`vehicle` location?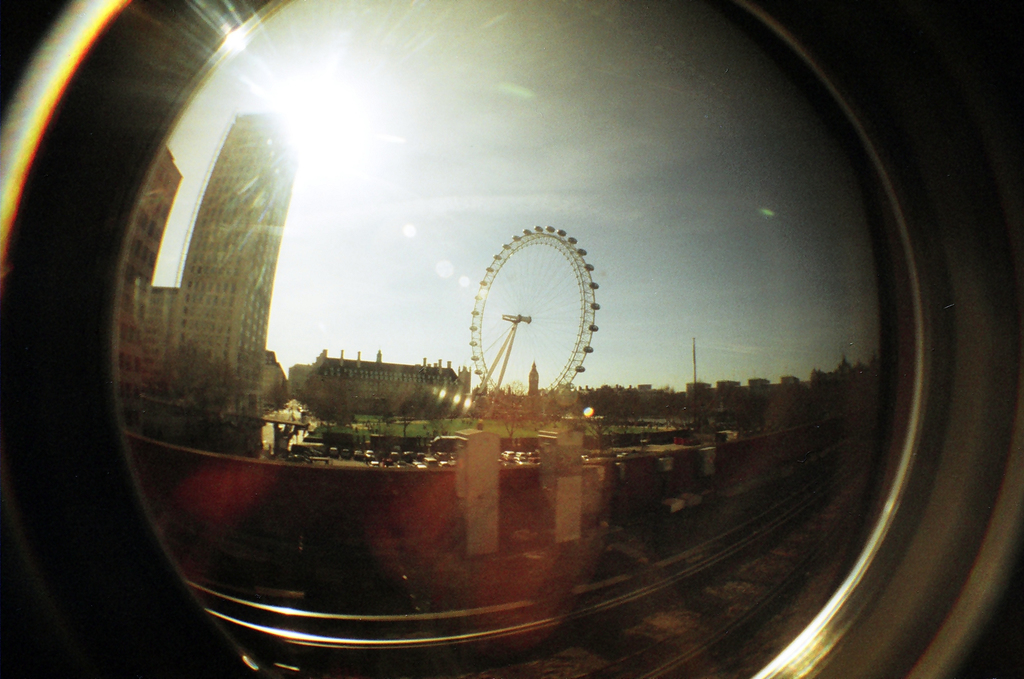
276 445 326 468
